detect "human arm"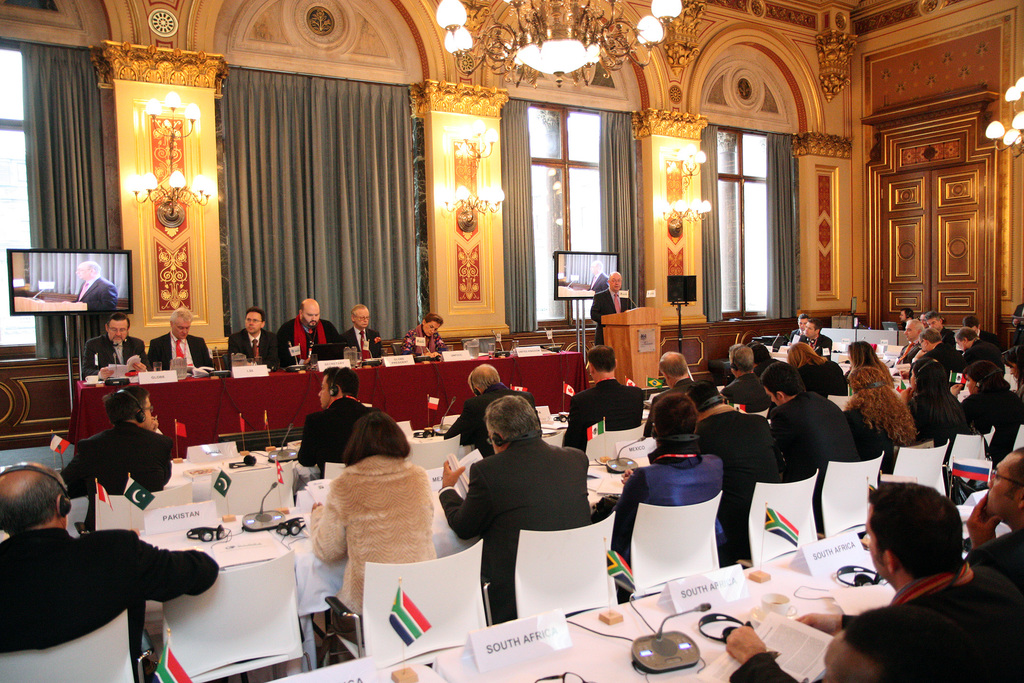
{"left": 82, "top": 339, "right": 126, "bottom": 381}
